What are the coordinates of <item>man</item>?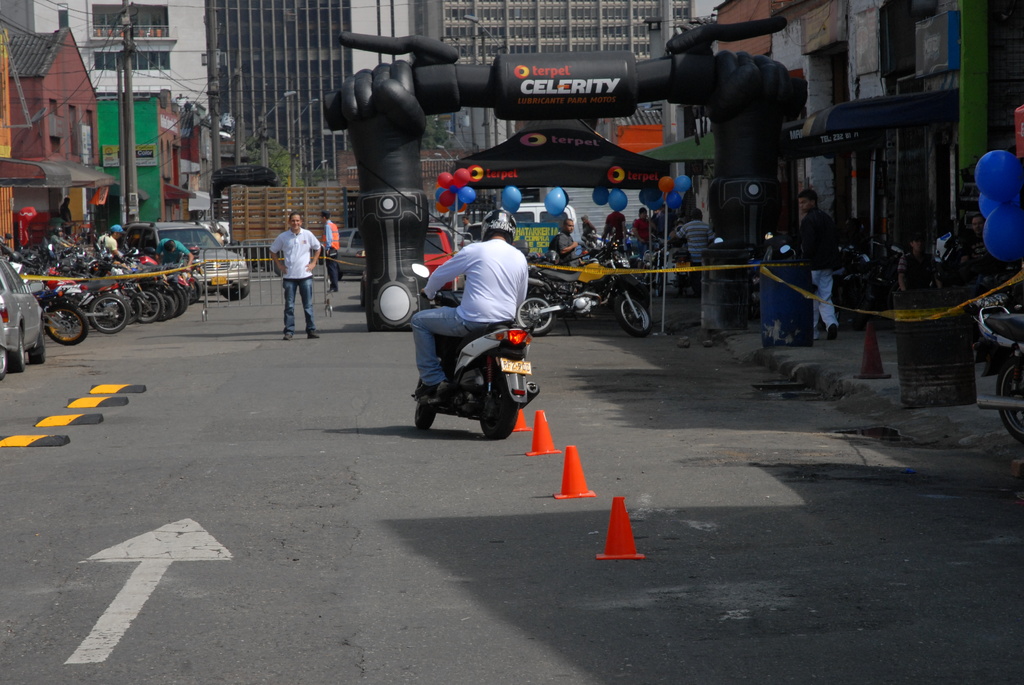
321,210,340,293.
